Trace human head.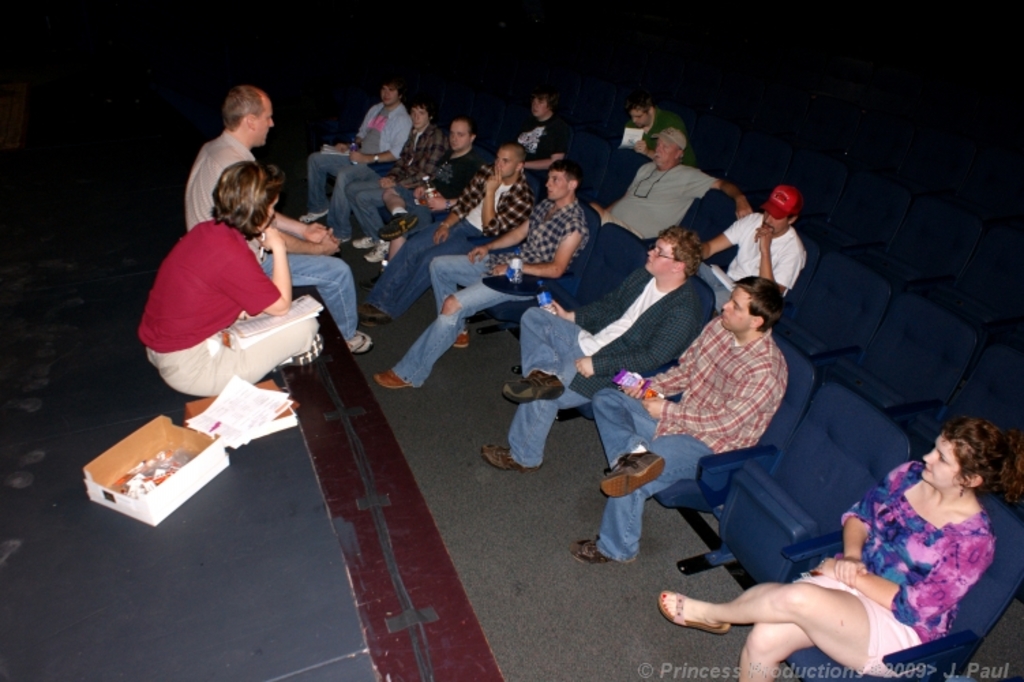
Traced to [x1=723, y1=273, x2=798, y2=340].
